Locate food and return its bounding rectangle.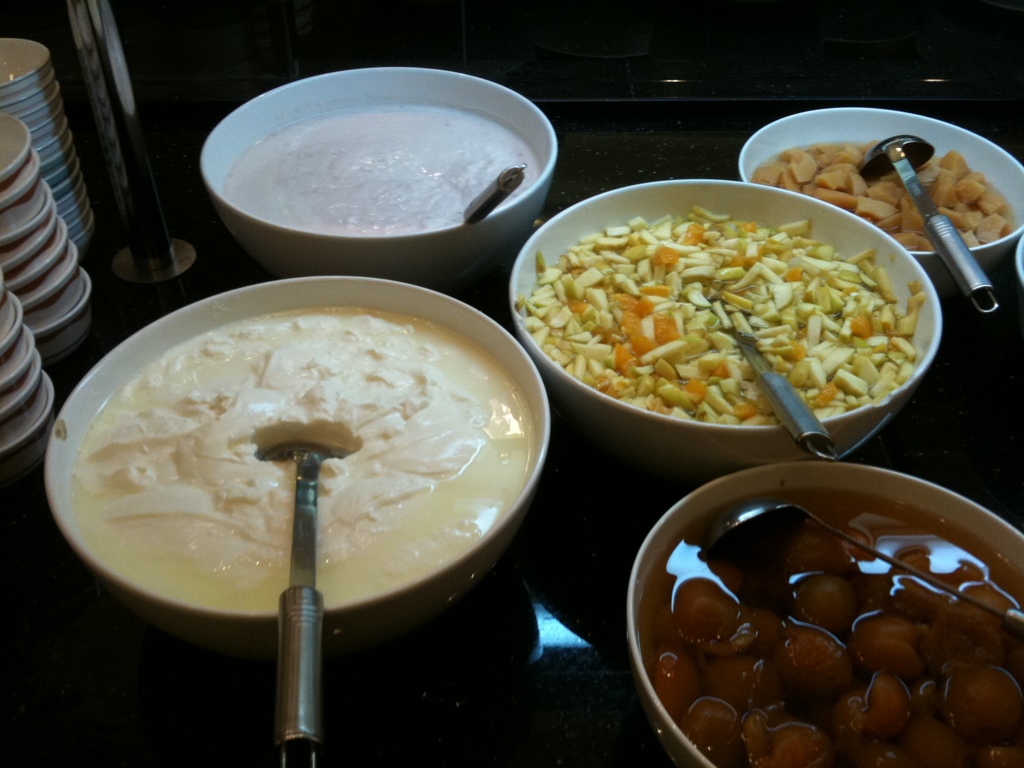
(x1=65, y1=307, x2=489, y2=599).
